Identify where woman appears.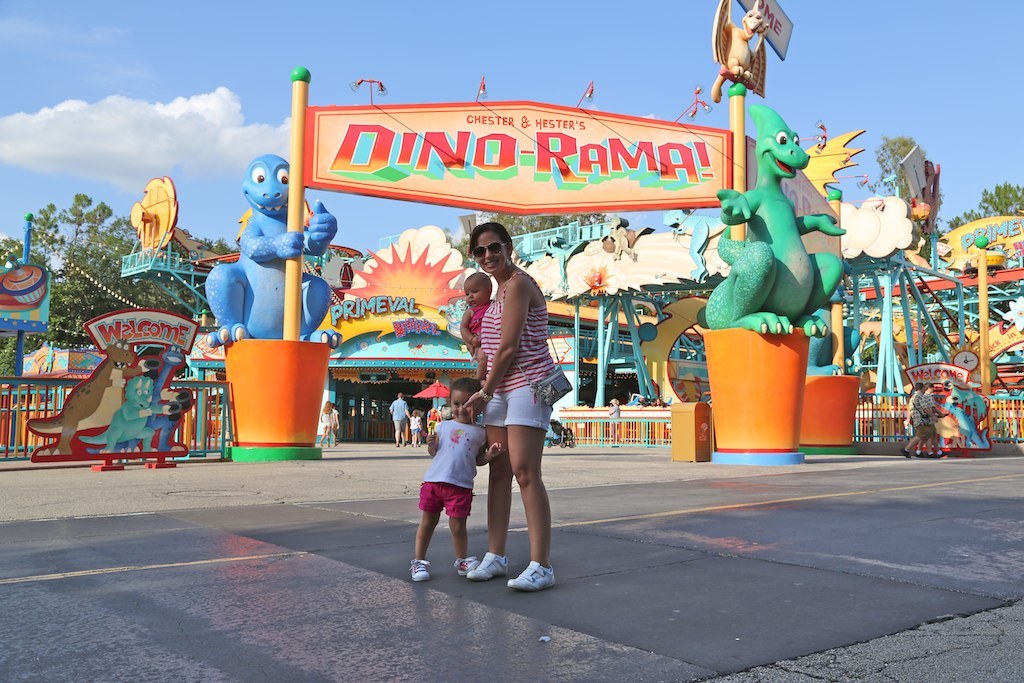
Appears at bbox=[317, 403, 333, 449].
